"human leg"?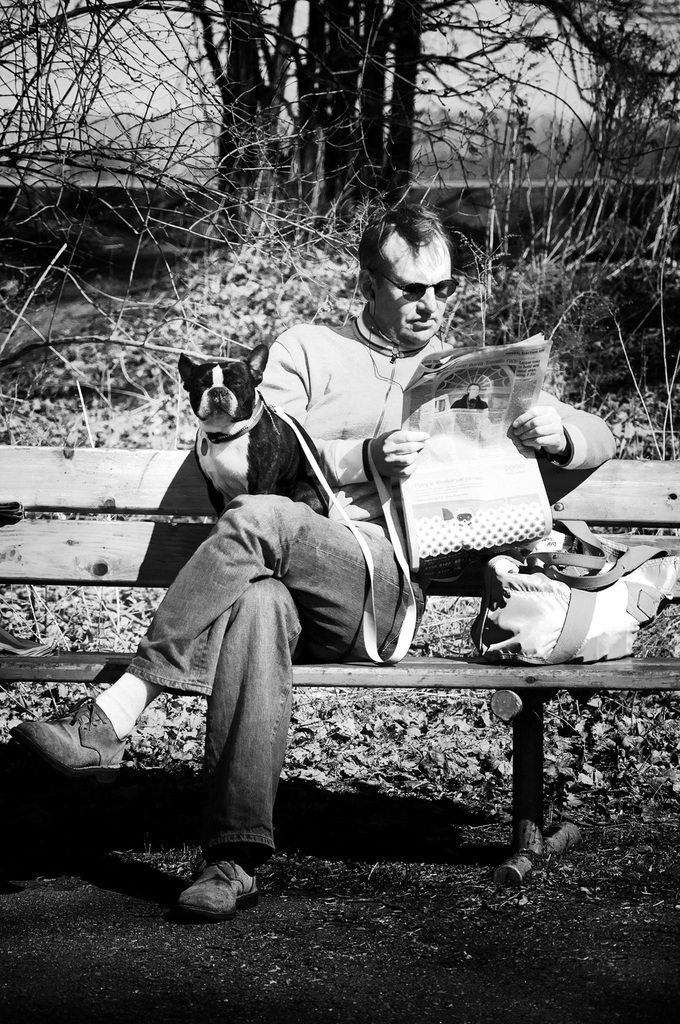
select_region(175, 576, 301, 918)
